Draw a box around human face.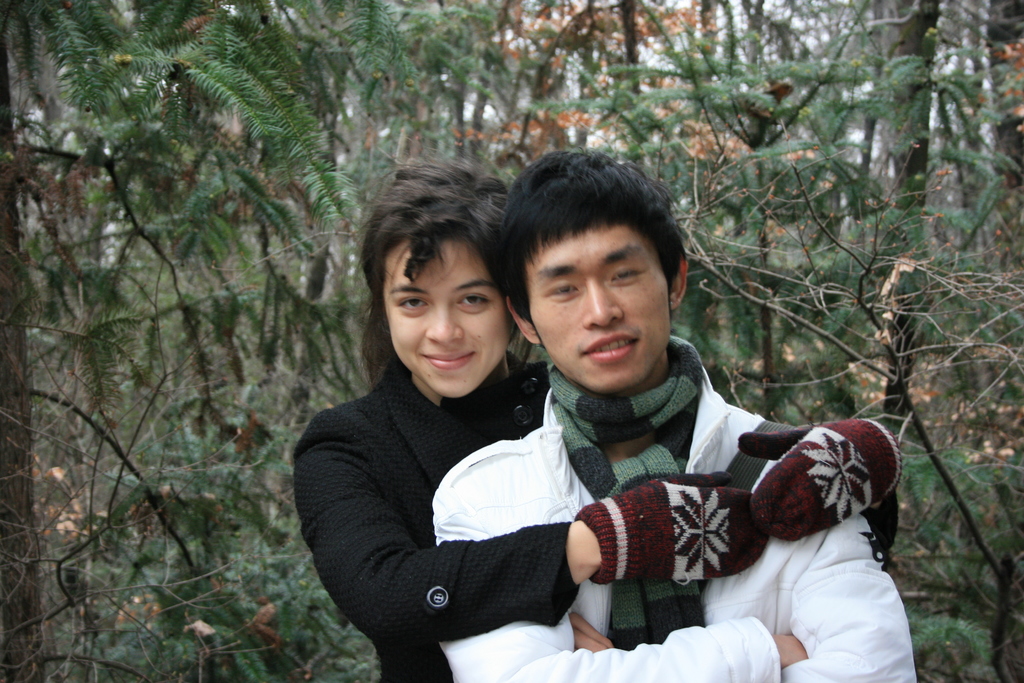
box=[529, 220, 666, 395].
